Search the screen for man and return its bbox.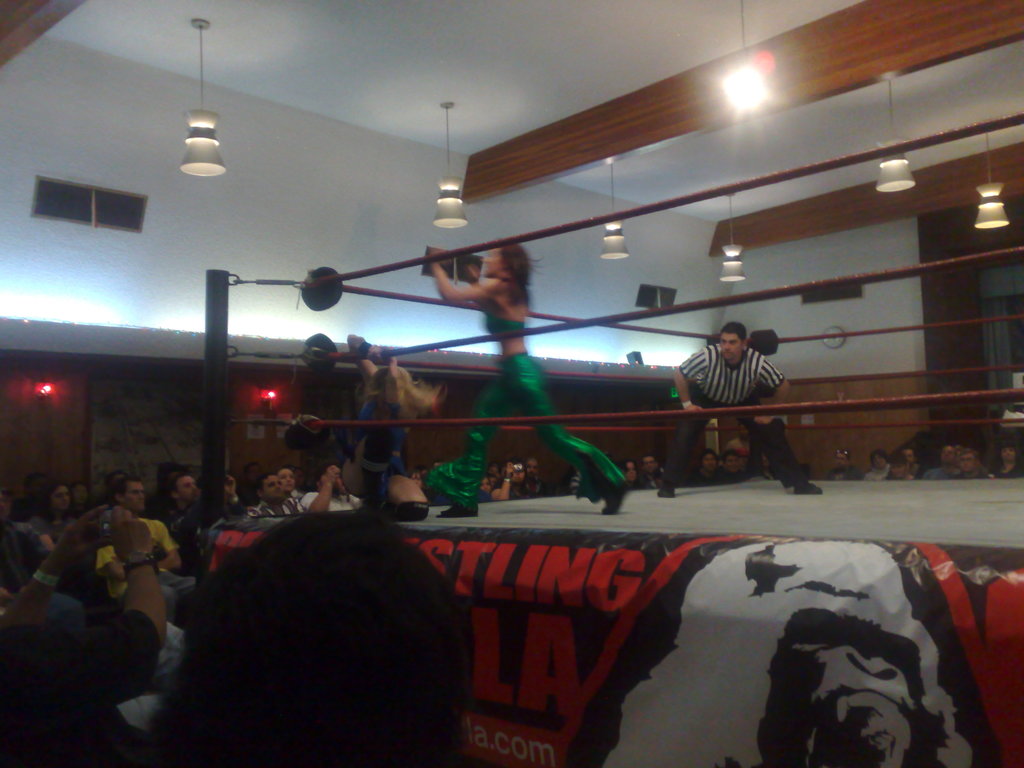
Found: (left=748, top=454, right=778, bottom=483).
